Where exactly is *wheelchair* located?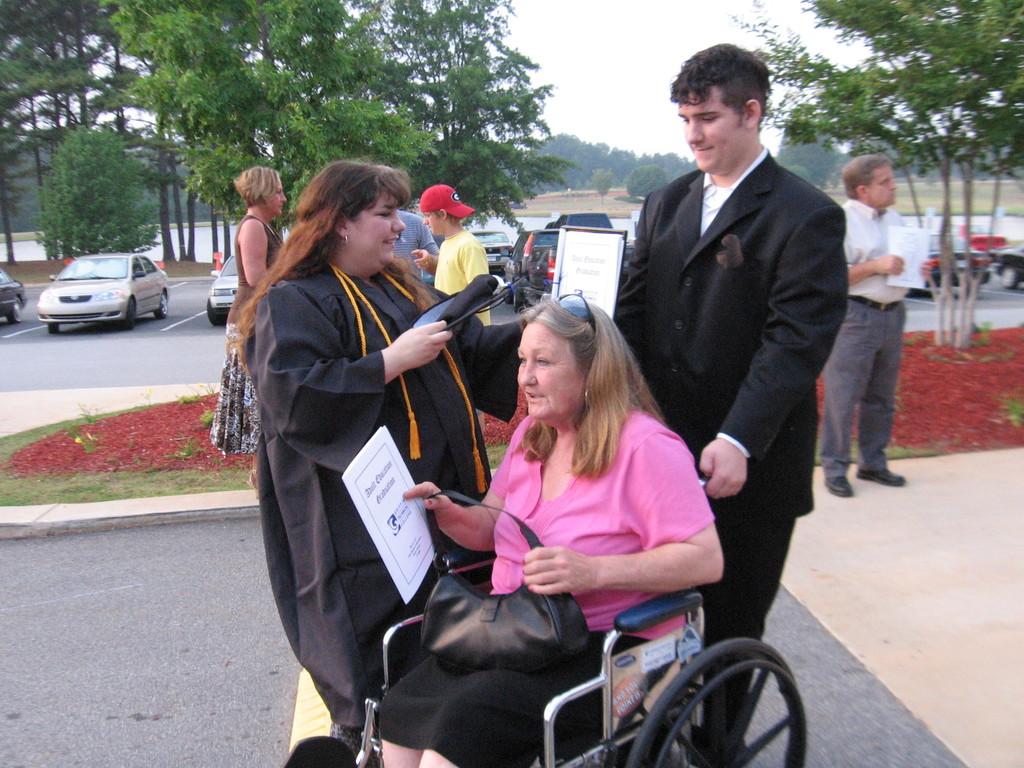
Its bounding box is x1=344, y1=449, x2=818, y2=767.
